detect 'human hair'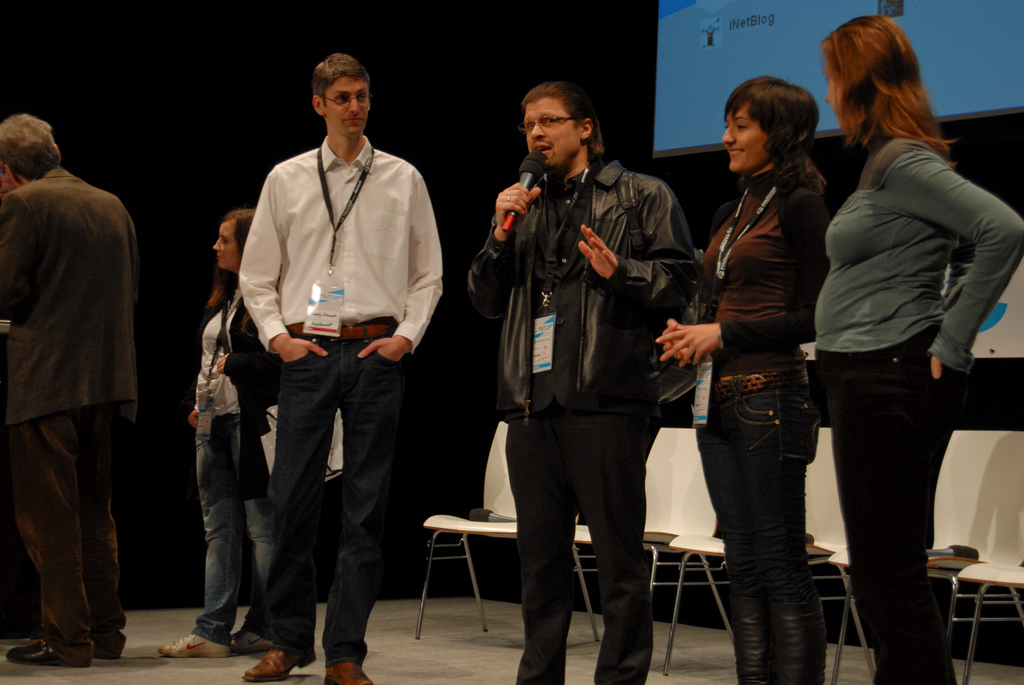
BBox(519, 83, 606, 160)
